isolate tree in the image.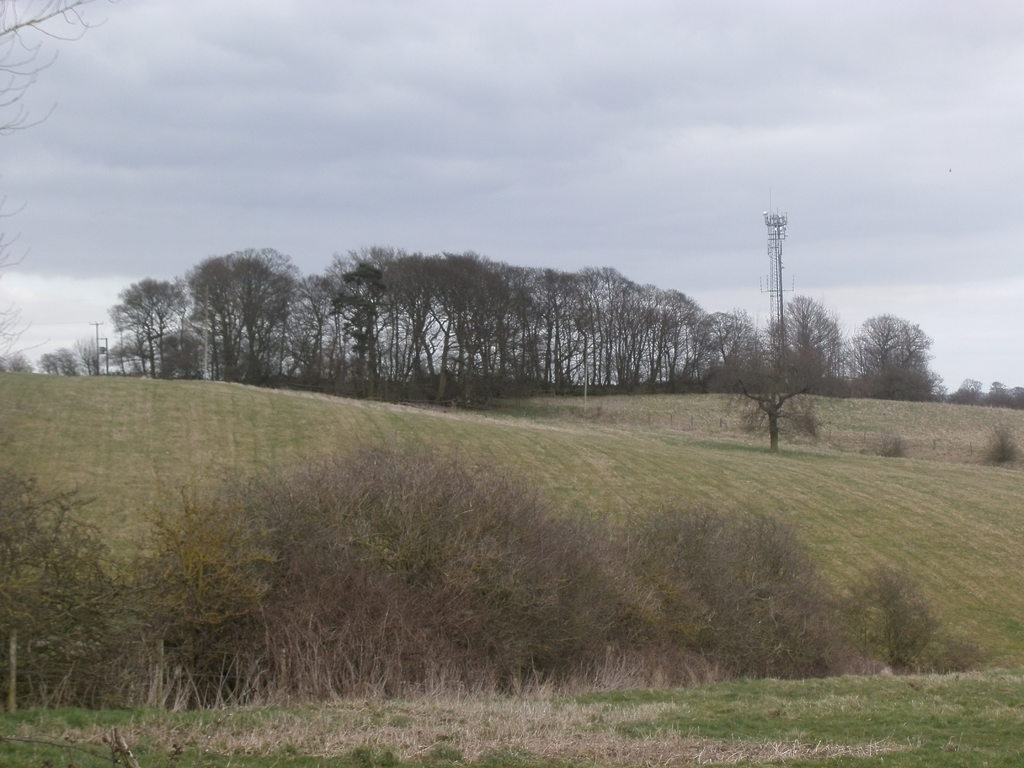
Isolated region: 29, 339, 108, 378.
